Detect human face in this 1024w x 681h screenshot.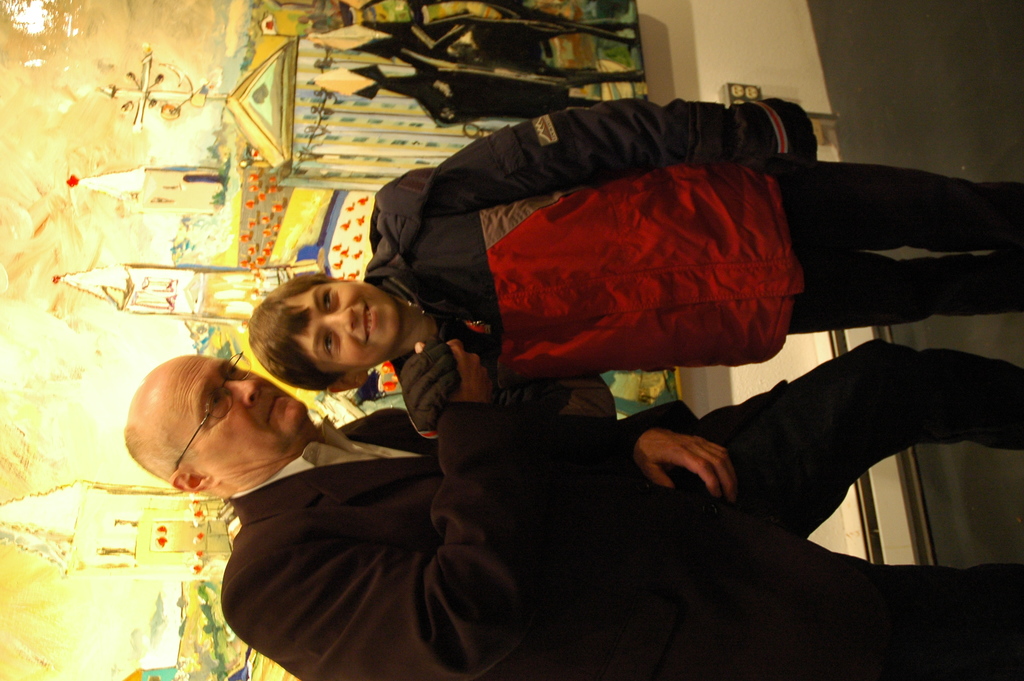
Detection: x1=173, y1=357, x2=307, y2=466.
